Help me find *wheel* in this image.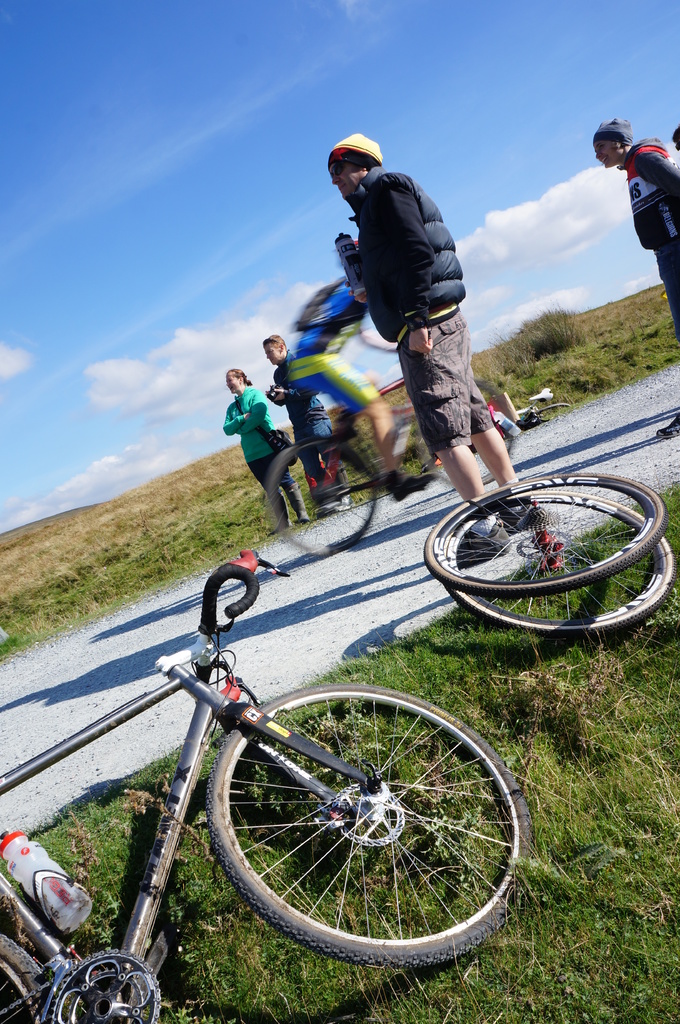
Found it: pyautogui.locateOnScreen(421, 473, 671, 597).
